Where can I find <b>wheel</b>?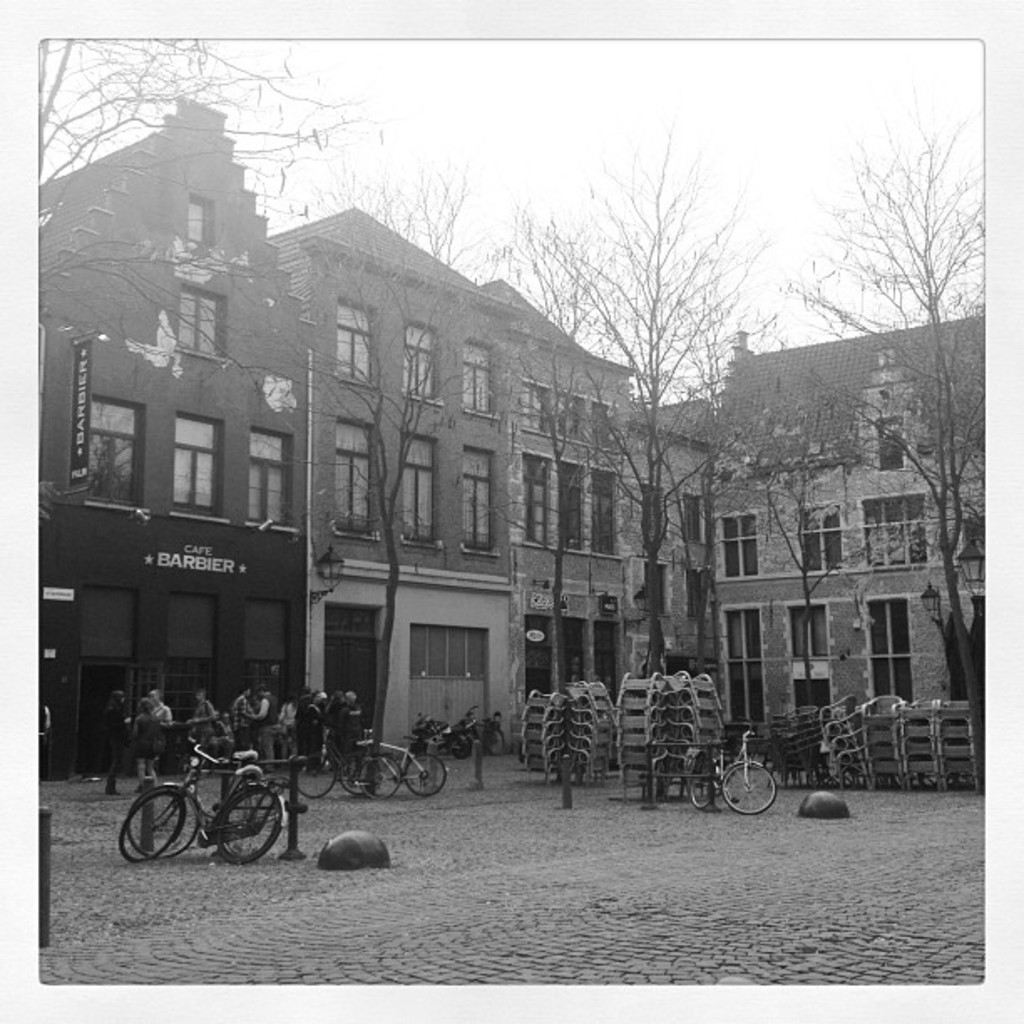
You can find it at 211/786/293/865.
